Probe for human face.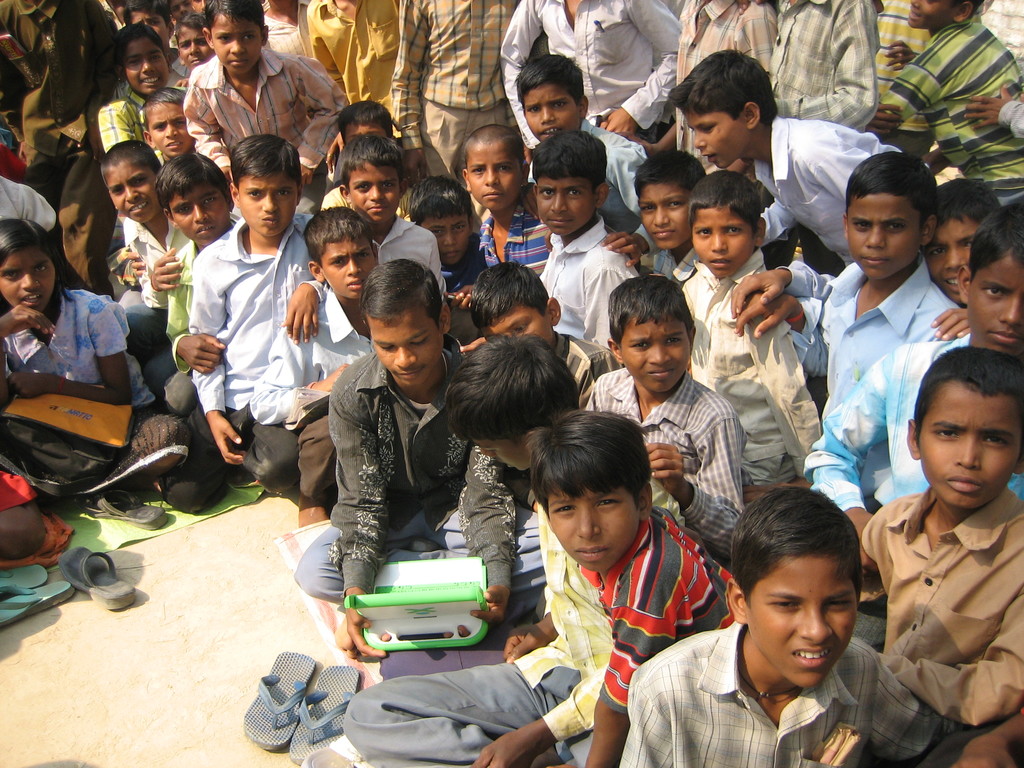
Probe result: bbox(543, 472, 645, 578).
